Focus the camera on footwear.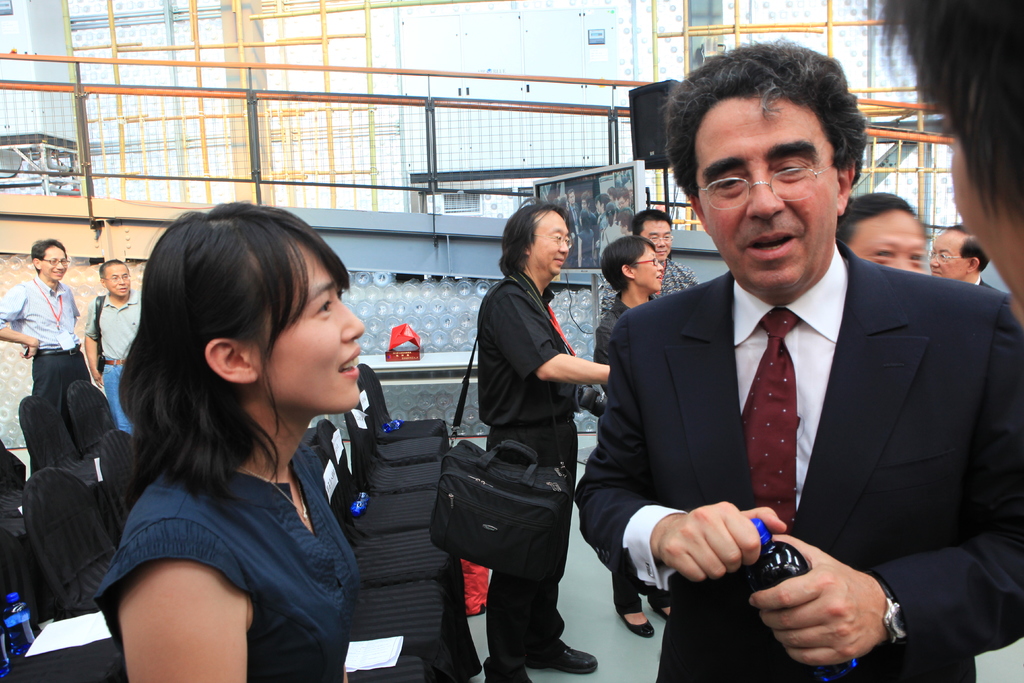
Focus region: region(619, 614, 655, 639).
